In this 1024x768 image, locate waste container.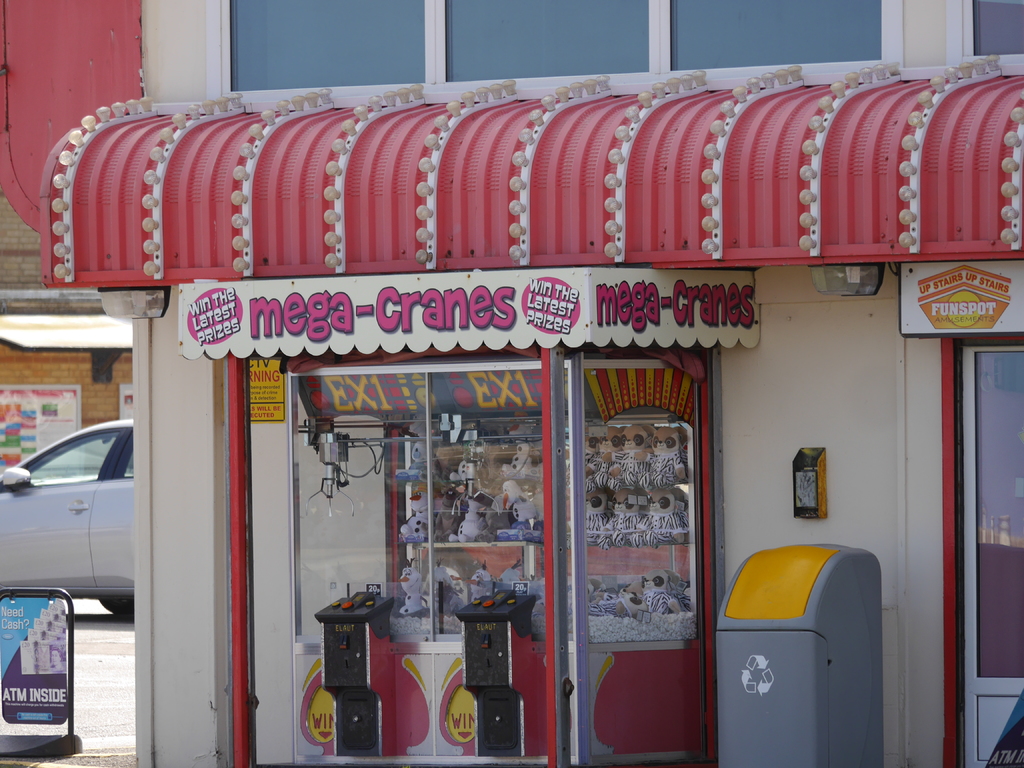
Bounding box: locate(726, 542, 886, 755).
